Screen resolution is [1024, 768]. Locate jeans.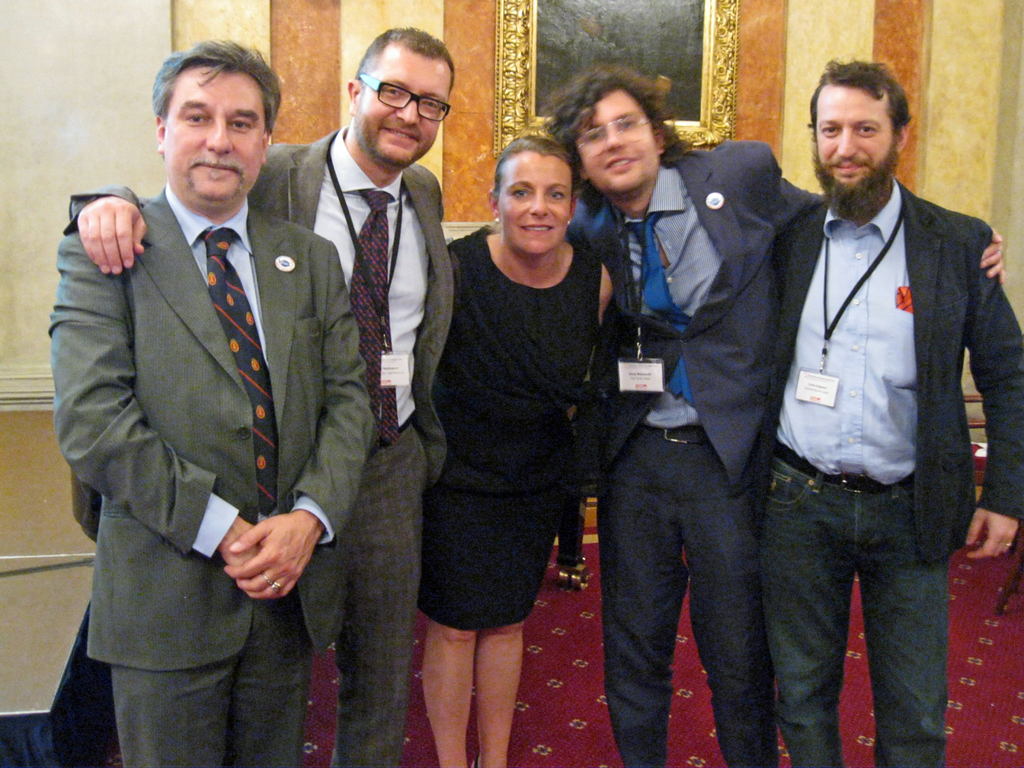
[left=760, top=462, right=971, bottom=766].
